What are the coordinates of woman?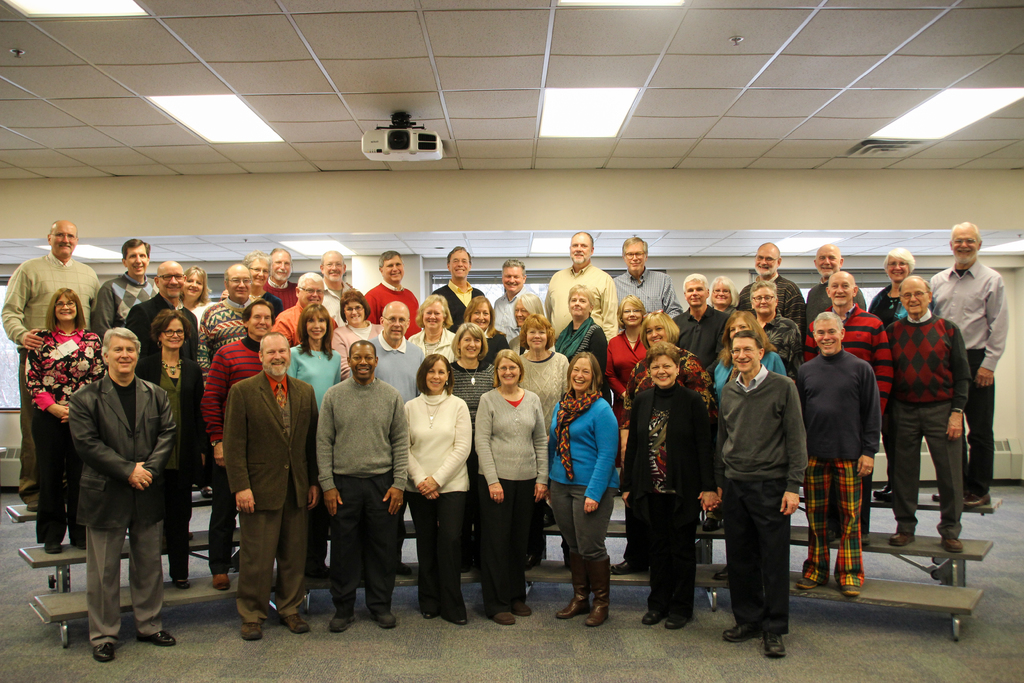
x1=468, y1=347, x2=548, y2=627.
